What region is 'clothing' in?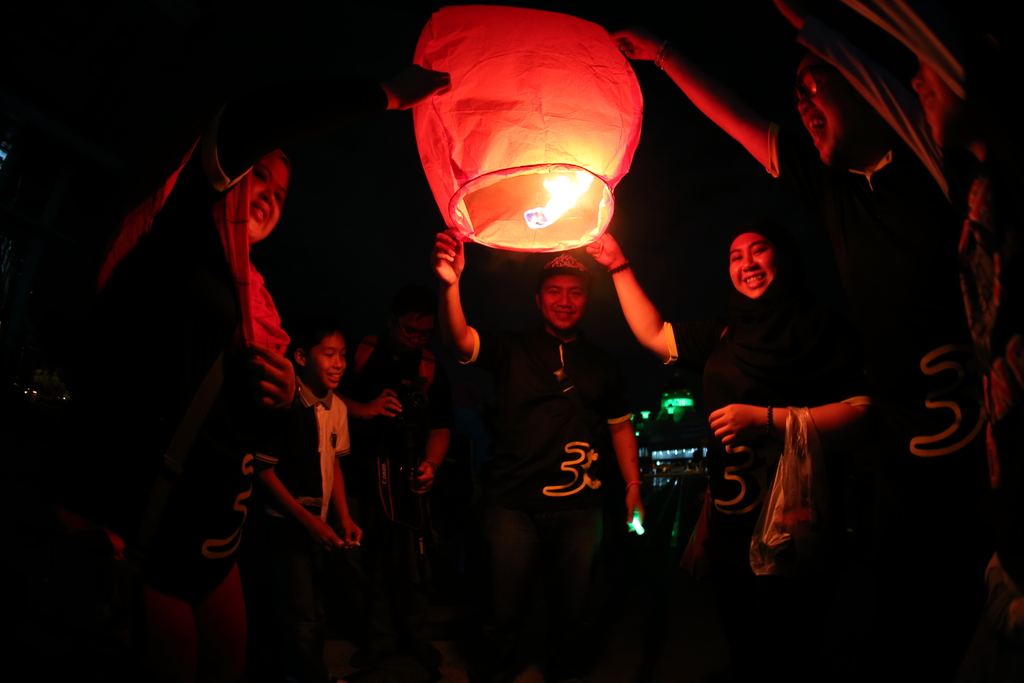
[left=767, top=120, right=1001, bottom=682].
